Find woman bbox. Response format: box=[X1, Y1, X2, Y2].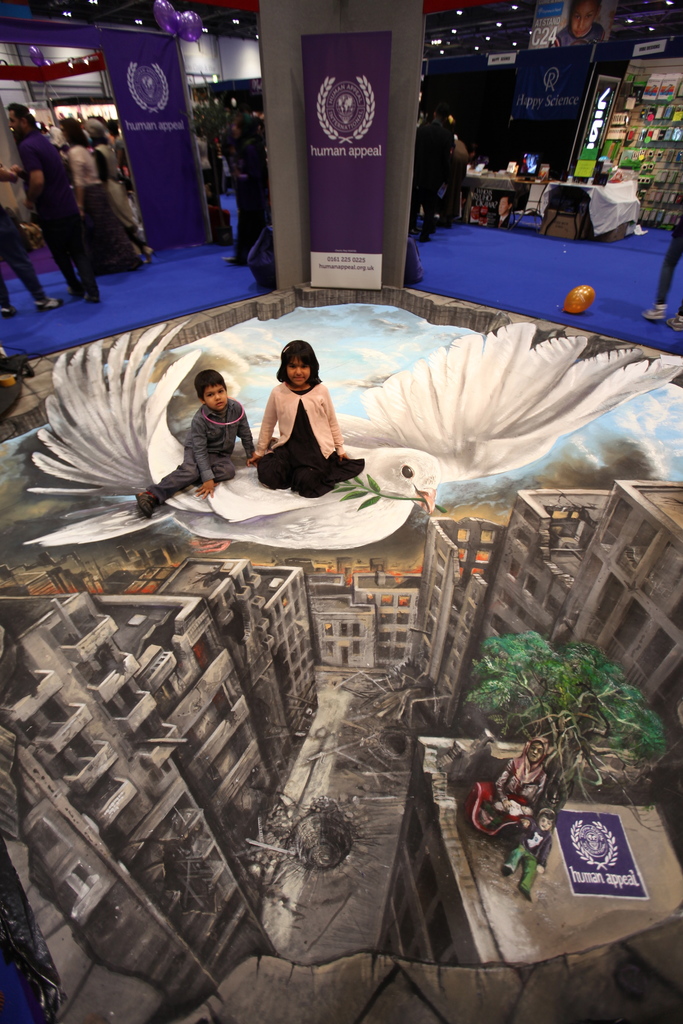
box=[465, 736, 546, 843].
